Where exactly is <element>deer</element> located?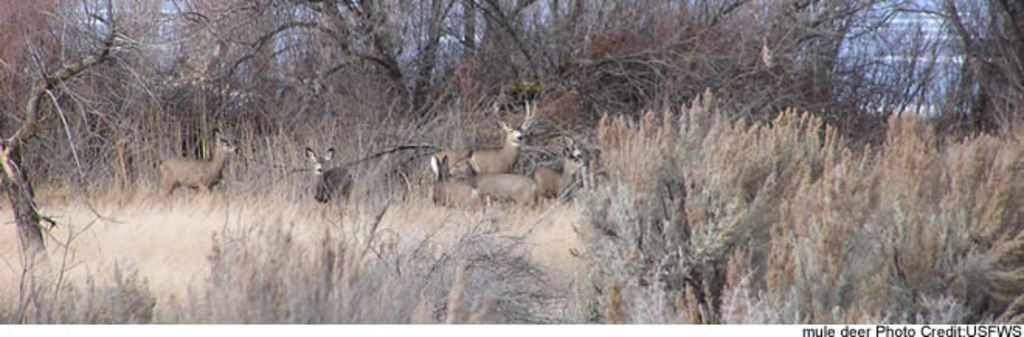
Its bounding box is [x1=424, y1=92, x2=538, y2=169].
